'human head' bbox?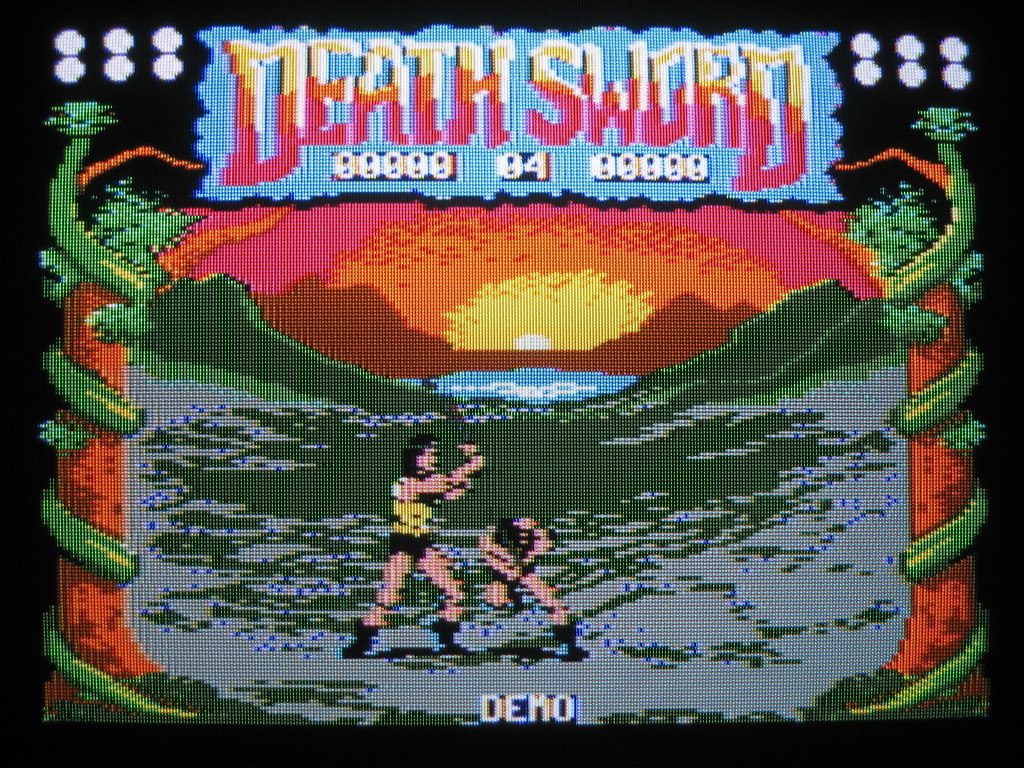
bbox(404, 436, 441, 476)
